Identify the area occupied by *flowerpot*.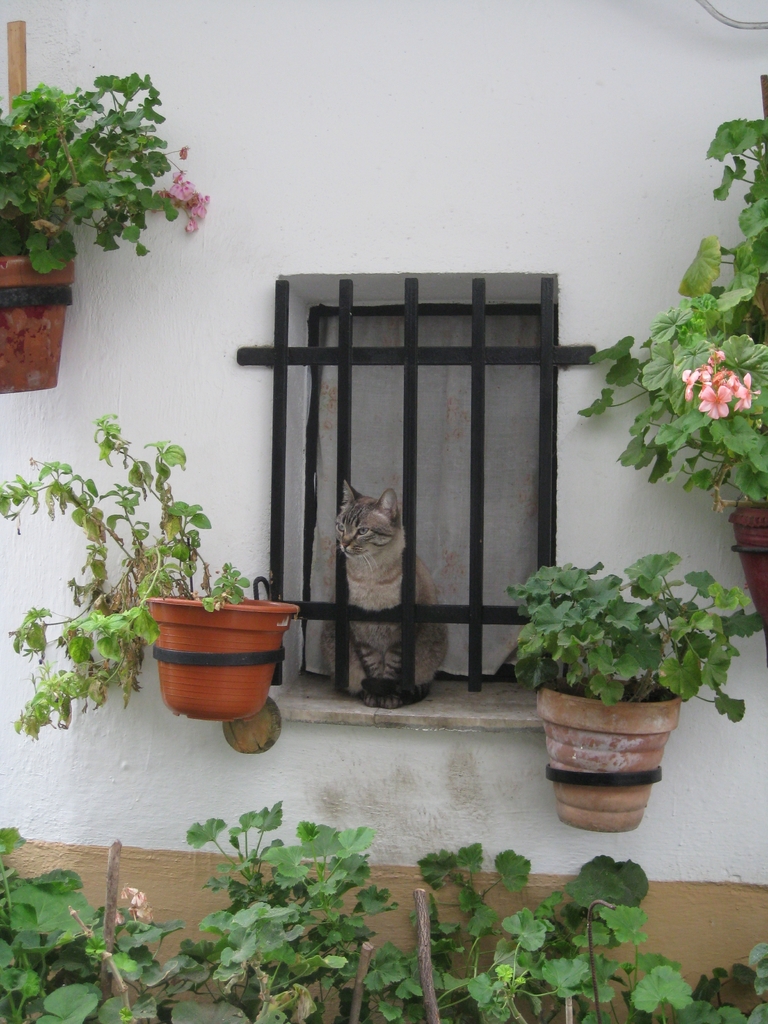
Area: 148:596:298:723.
